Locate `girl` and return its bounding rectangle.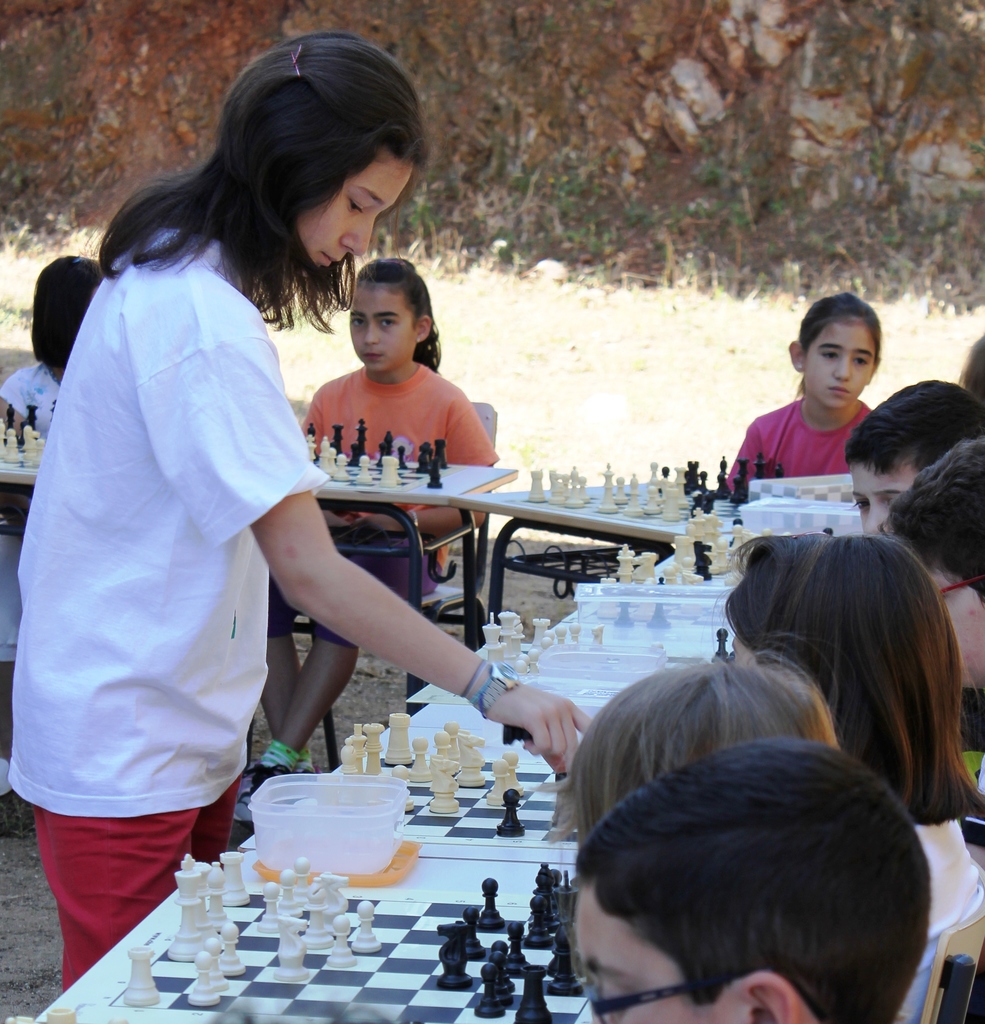
l=234, t=250, r=509, b=829.
